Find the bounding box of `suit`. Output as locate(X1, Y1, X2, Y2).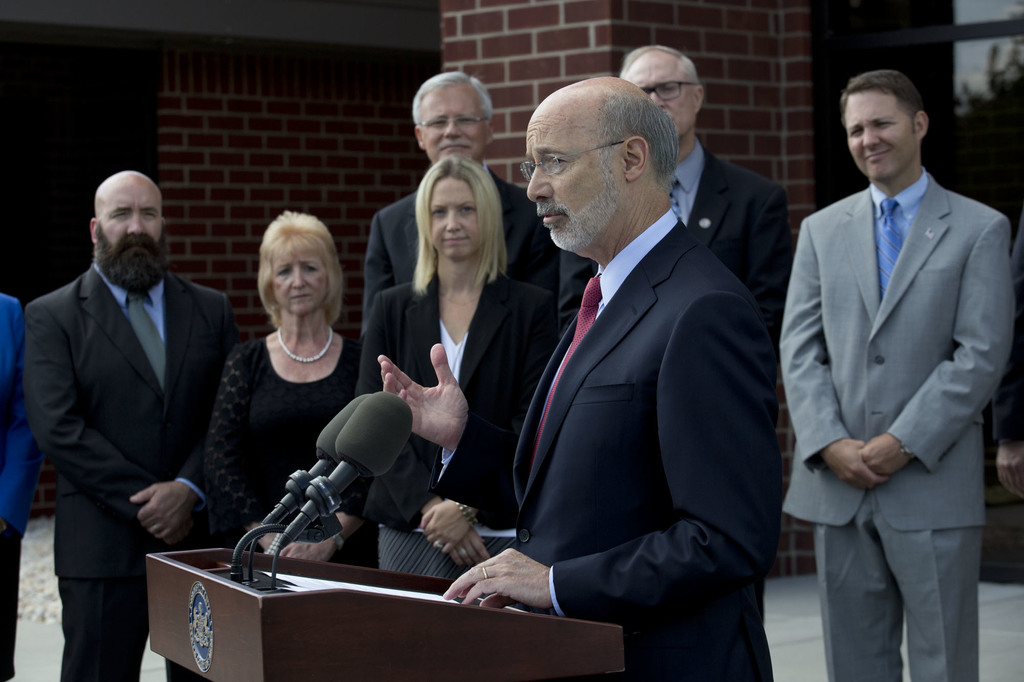
locate(347, 266, 566, 532).
